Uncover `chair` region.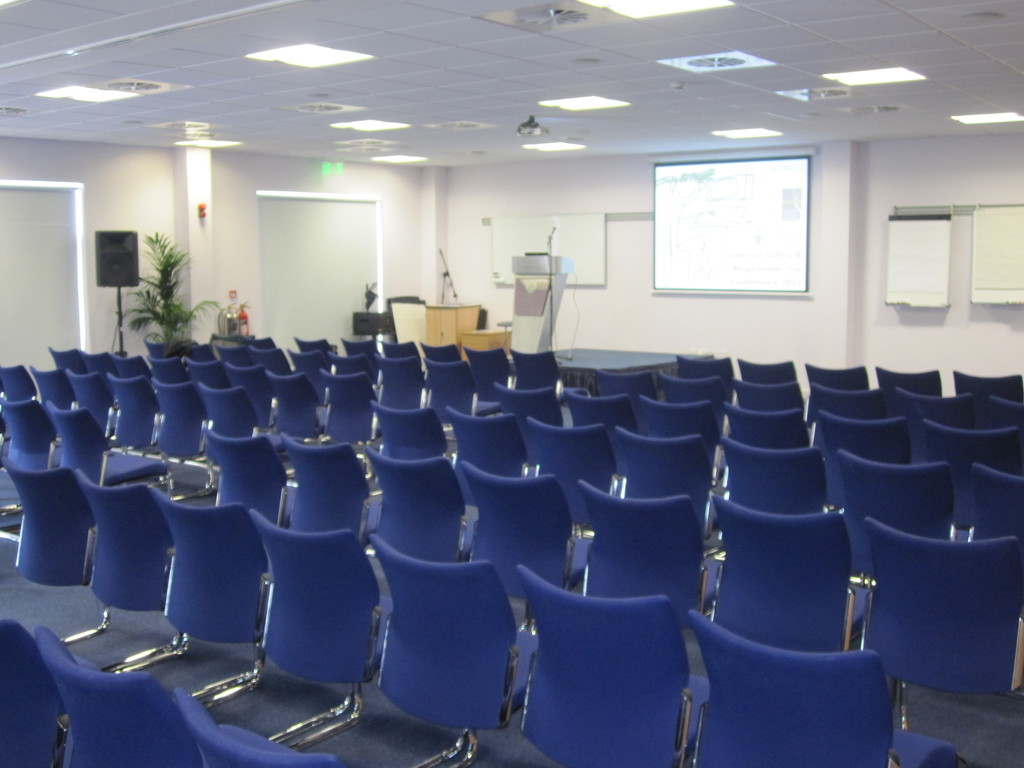
Uncovered: {"x1": 362, "y1": 445, "x2": 486, "y2": 662}.
